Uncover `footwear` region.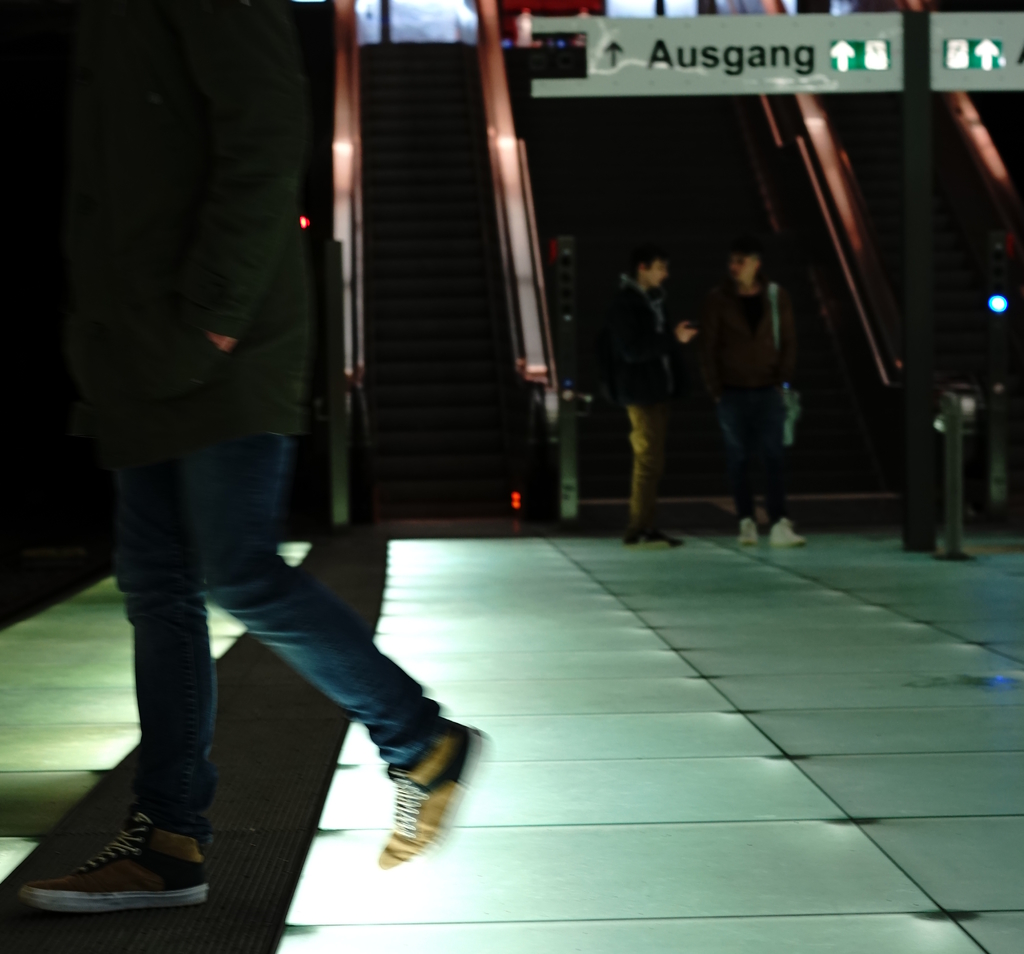
Uncovered: [737, 516, 760, 544].
